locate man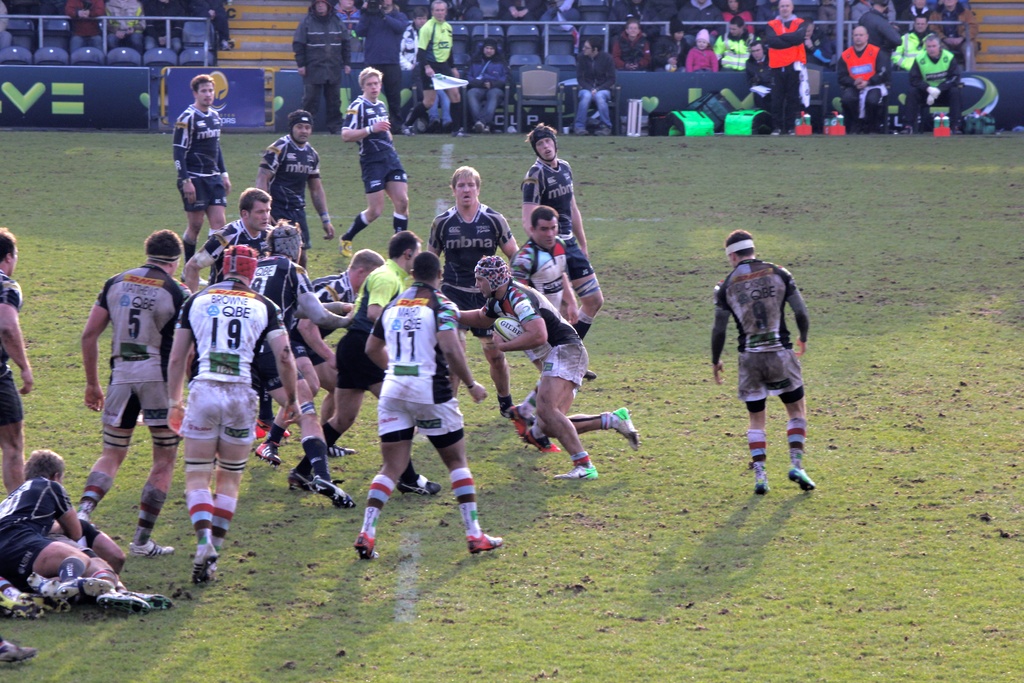
351 0 410 140
